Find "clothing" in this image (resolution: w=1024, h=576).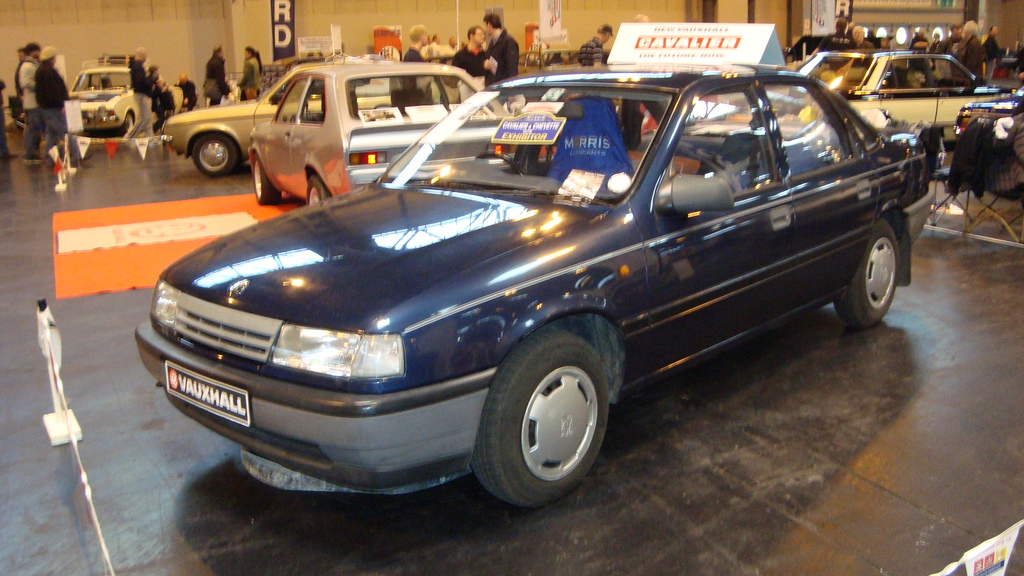
Rect(141, 74, 184, 124).
